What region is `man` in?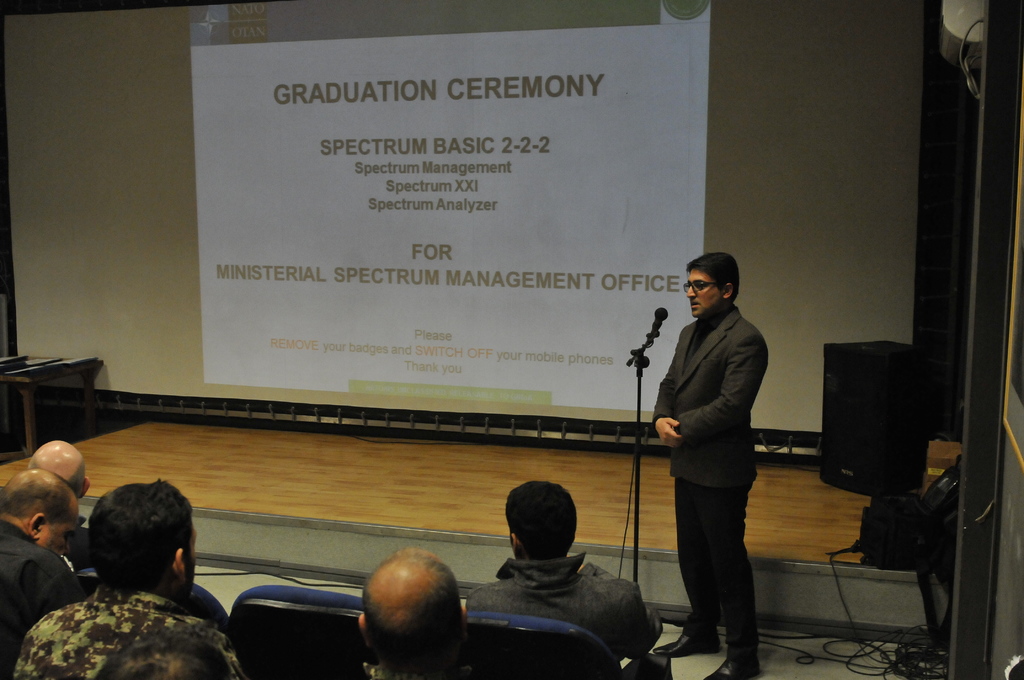
select_region(9, 472, 255, 679).
